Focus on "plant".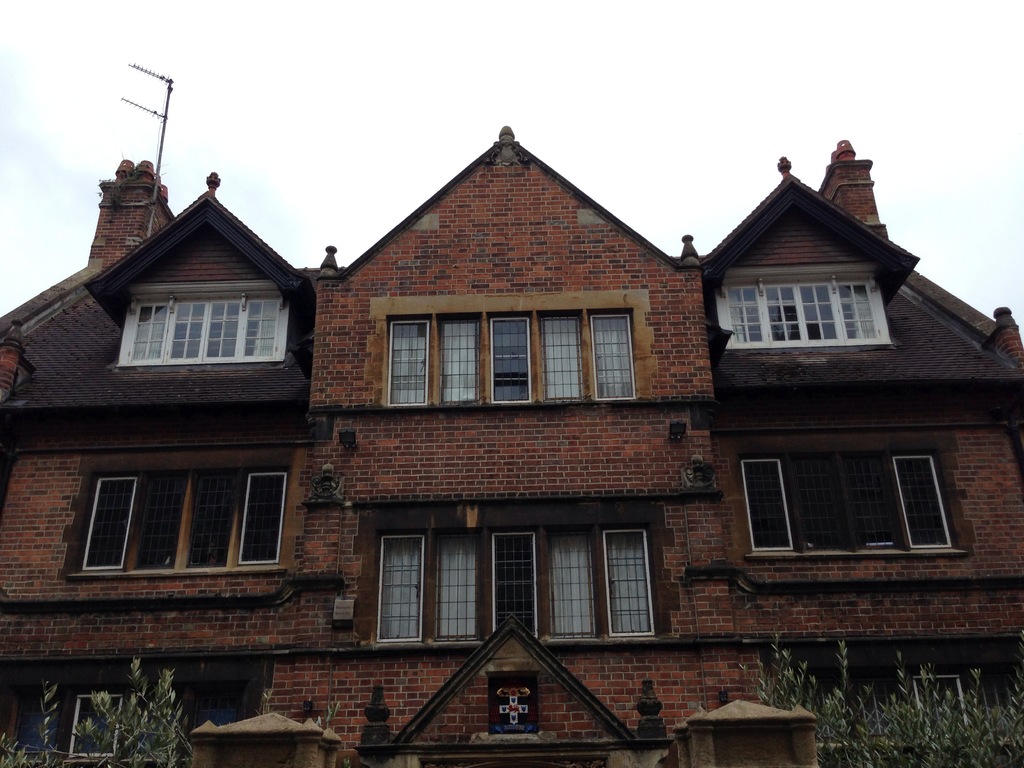
Focused at (77,647,195,760).
